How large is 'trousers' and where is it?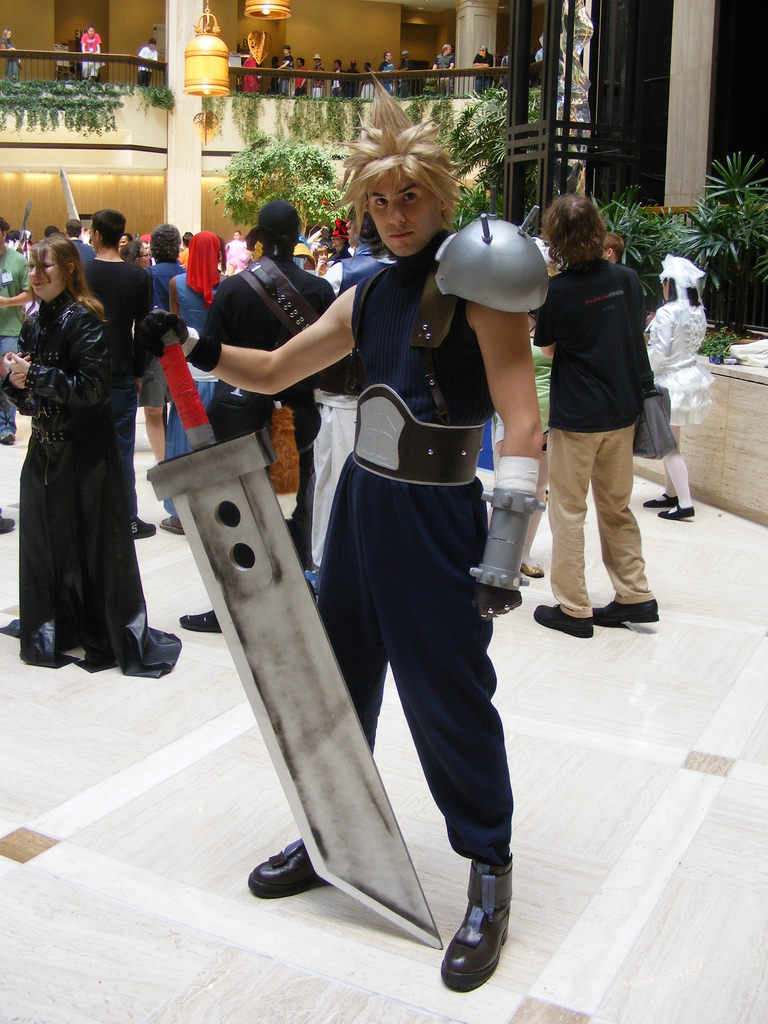
Bounding box: (x1=385, y1=83, x2=396, y2=90).
